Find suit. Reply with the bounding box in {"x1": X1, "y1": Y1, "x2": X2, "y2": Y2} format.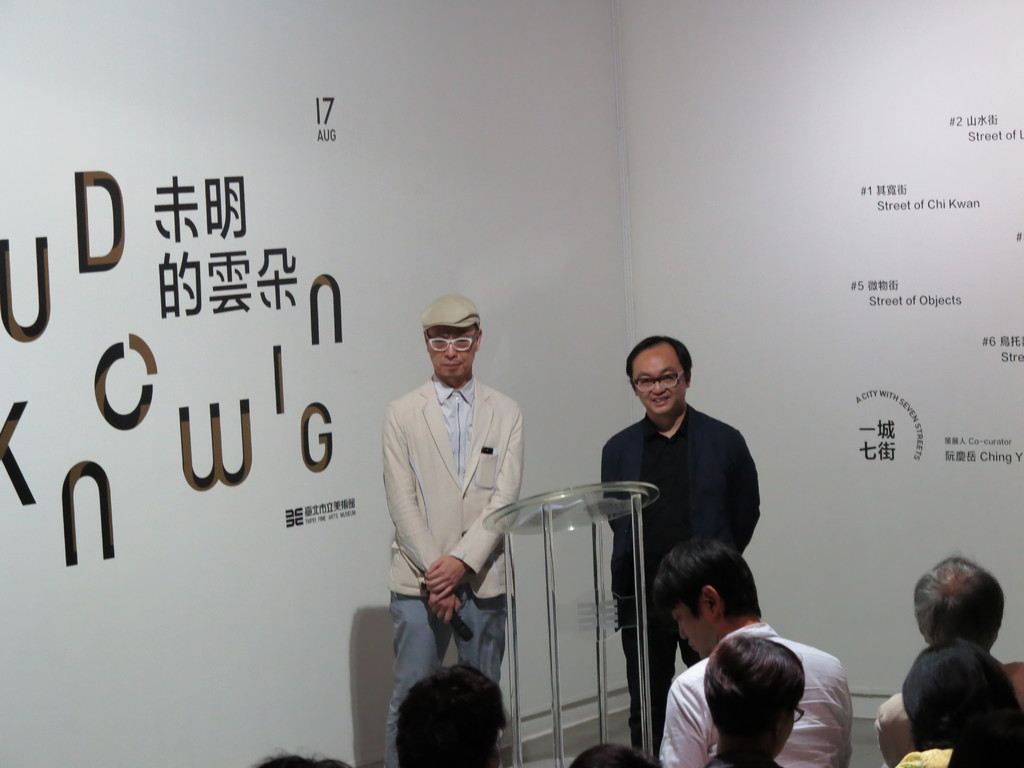
{"x1": 600, "y1": 406, "x2": 764, "y2": 756}.
